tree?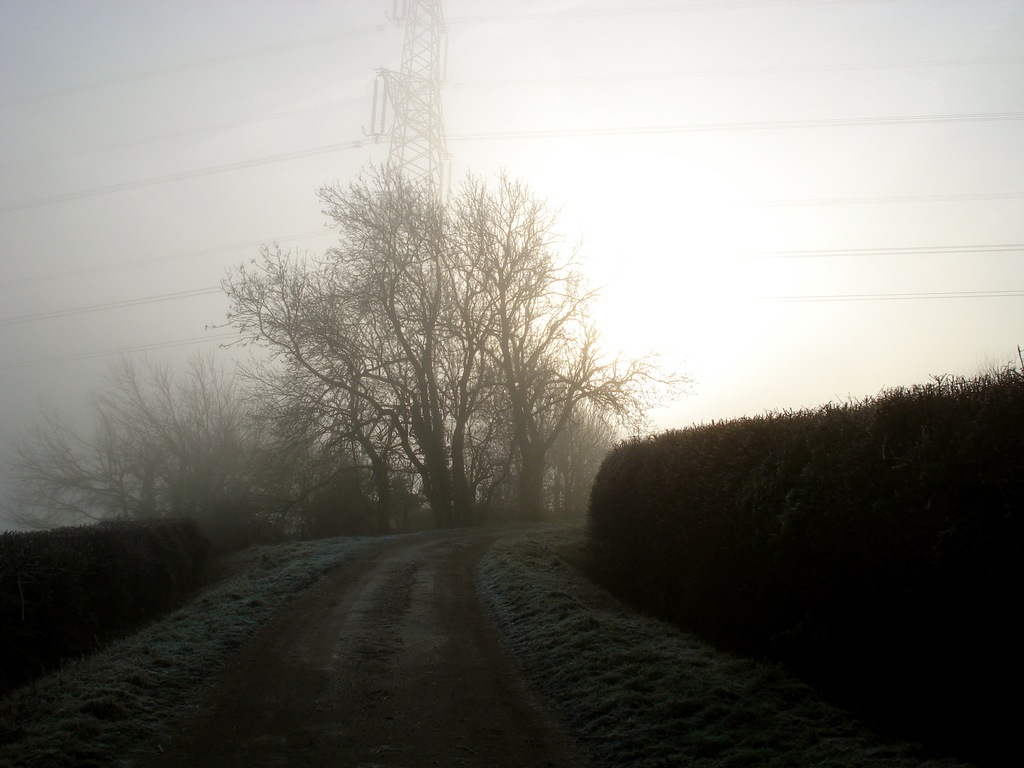
[left=211, top=166, right=691, bottom=531]
